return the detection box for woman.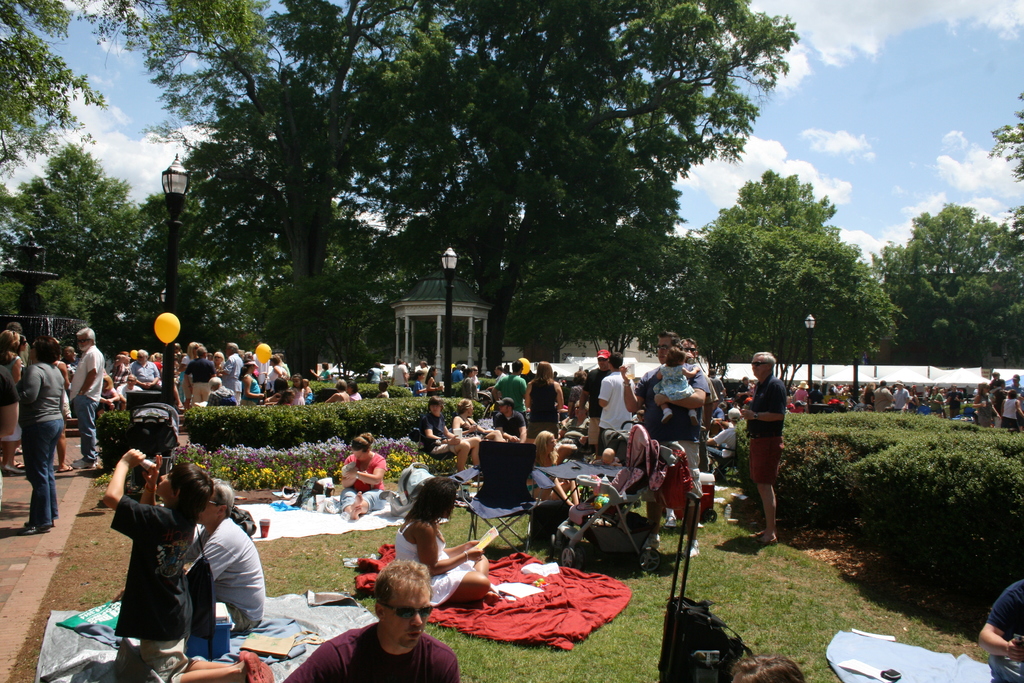
(left=210, top=349, right=225, bottom=381).
